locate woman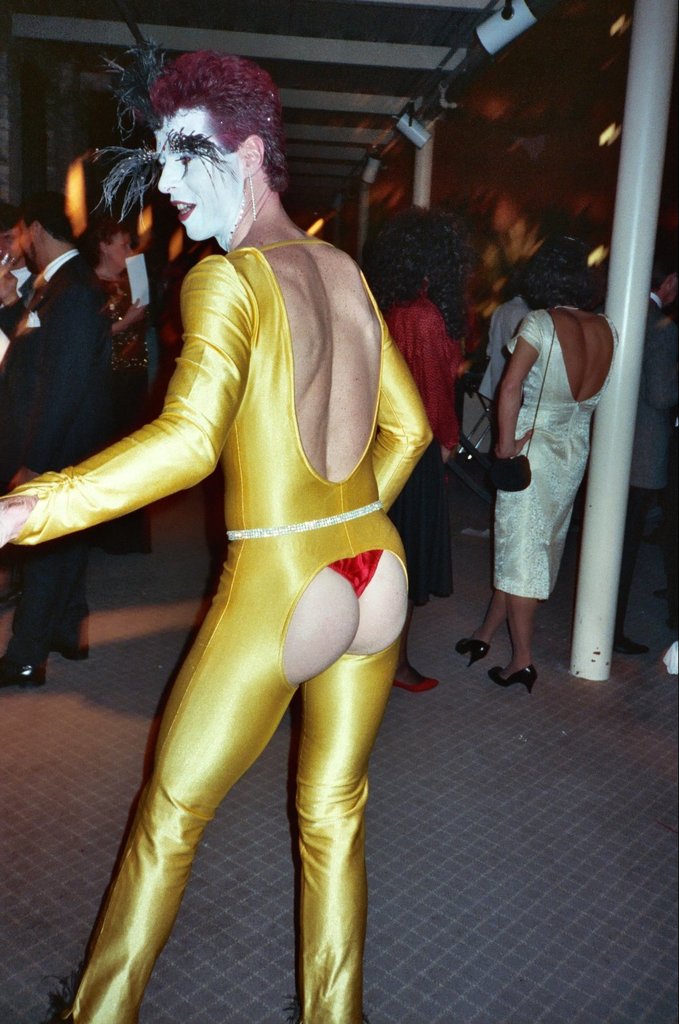
detection(73, 218, 155, 559)
